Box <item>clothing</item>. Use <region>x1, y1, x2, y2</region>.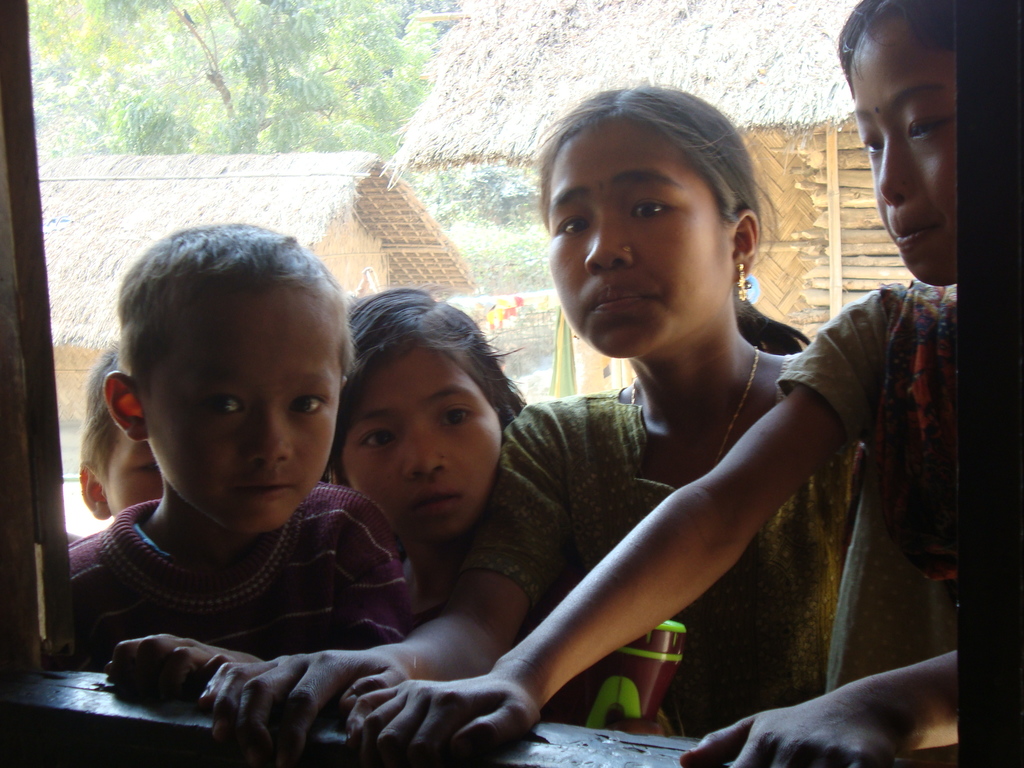
<region>472, 390, 864, 733</region>.
